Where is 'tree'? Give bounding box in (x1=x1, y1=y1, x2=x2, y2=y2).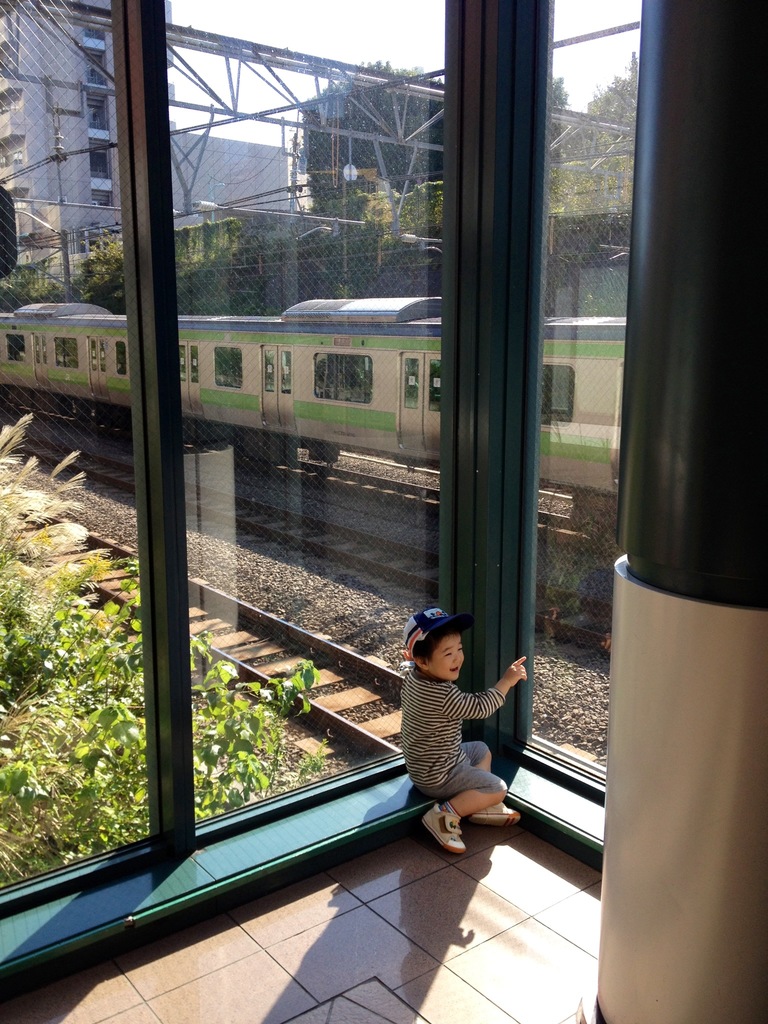
(x1=541, y1=52, x2=644, y2=300).
